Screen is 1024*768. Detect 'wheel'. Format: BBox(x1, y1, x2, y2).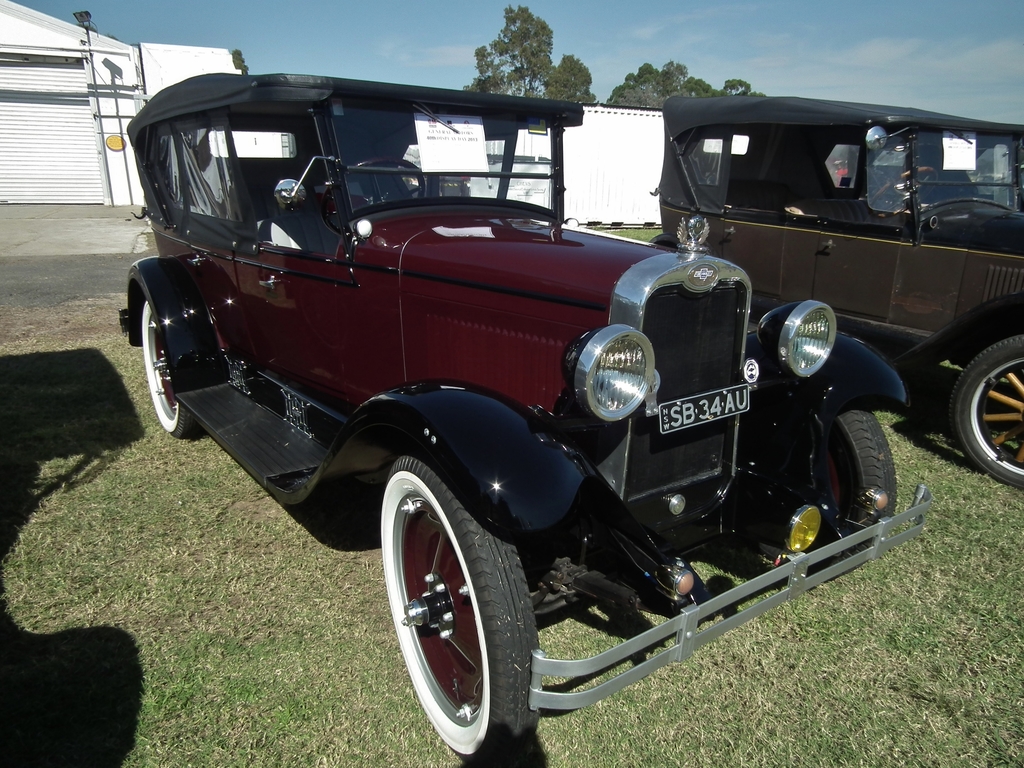
BBox(383, 460, 524, 750).
